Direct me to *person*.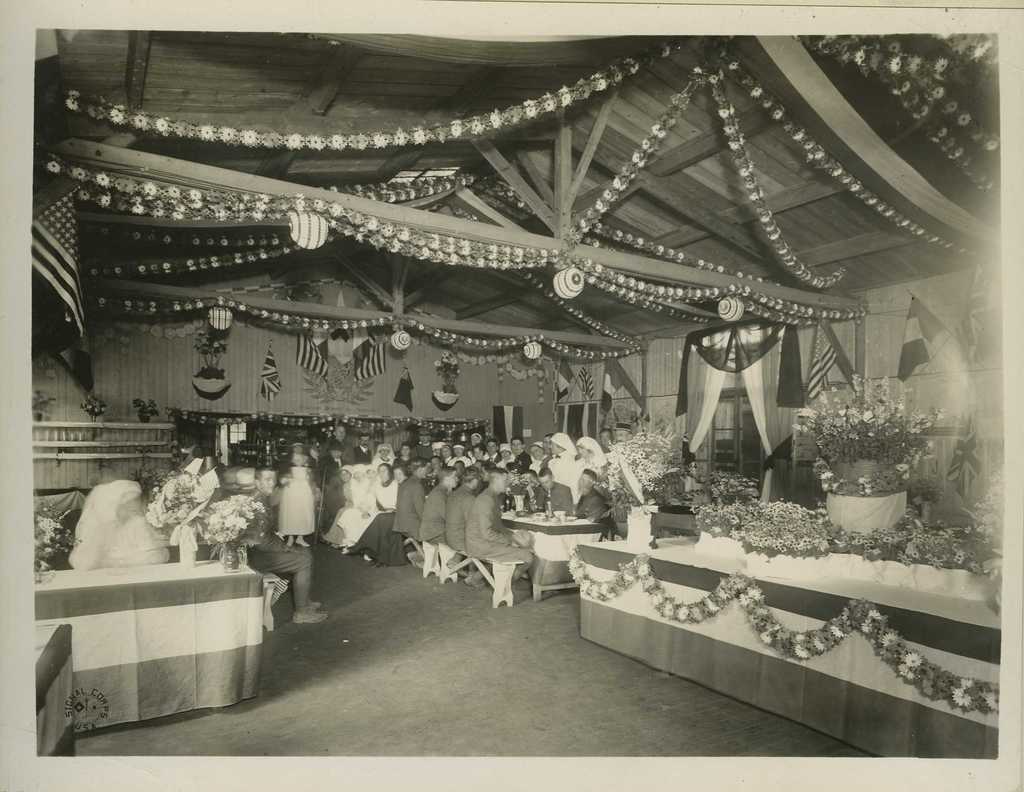
Direction: bbox=[343, 461, 399, 547].
